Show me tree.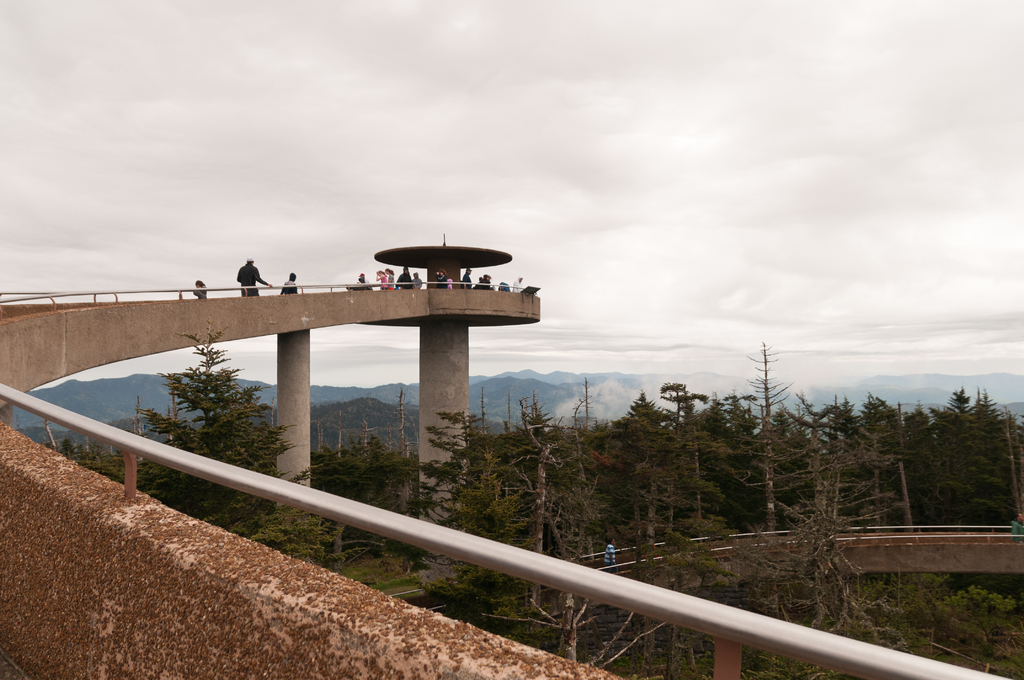
tree is here: select_region(929, 416, 978, 528).
